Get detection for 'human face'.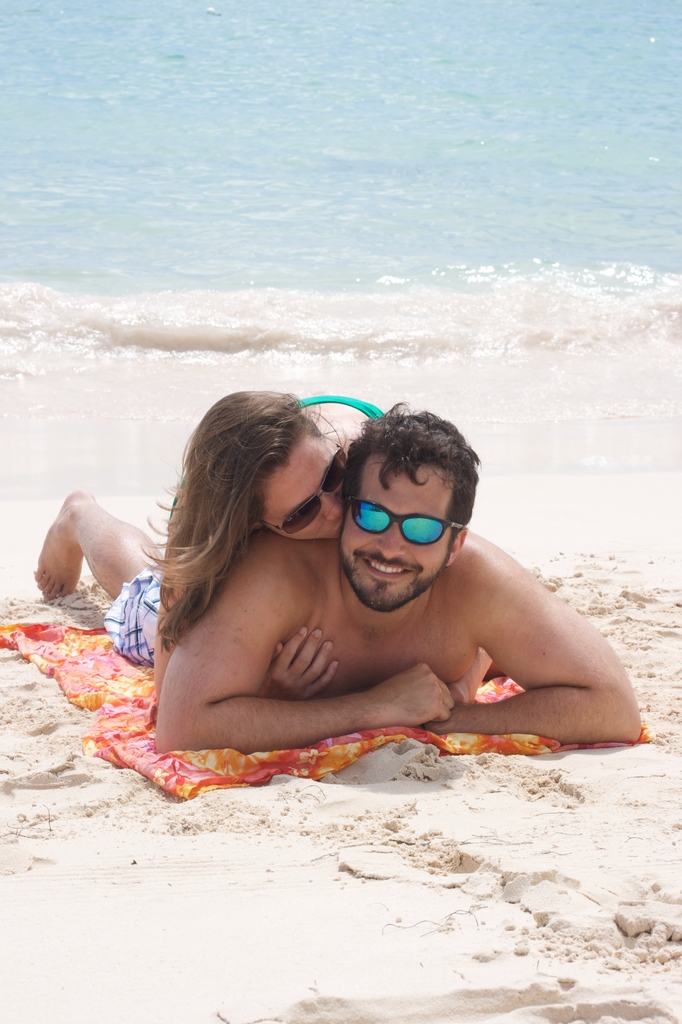
Detection: [337, 444, 459, 610].
